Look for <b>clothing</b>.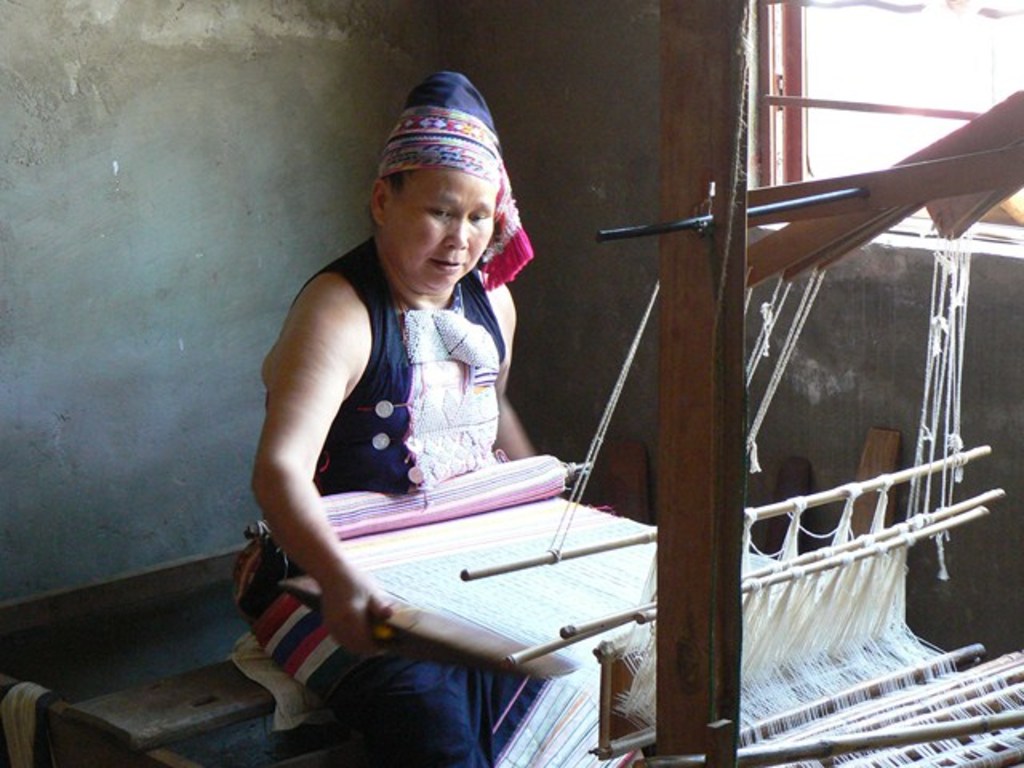
Found: crop(229, 243, 562, 766).
